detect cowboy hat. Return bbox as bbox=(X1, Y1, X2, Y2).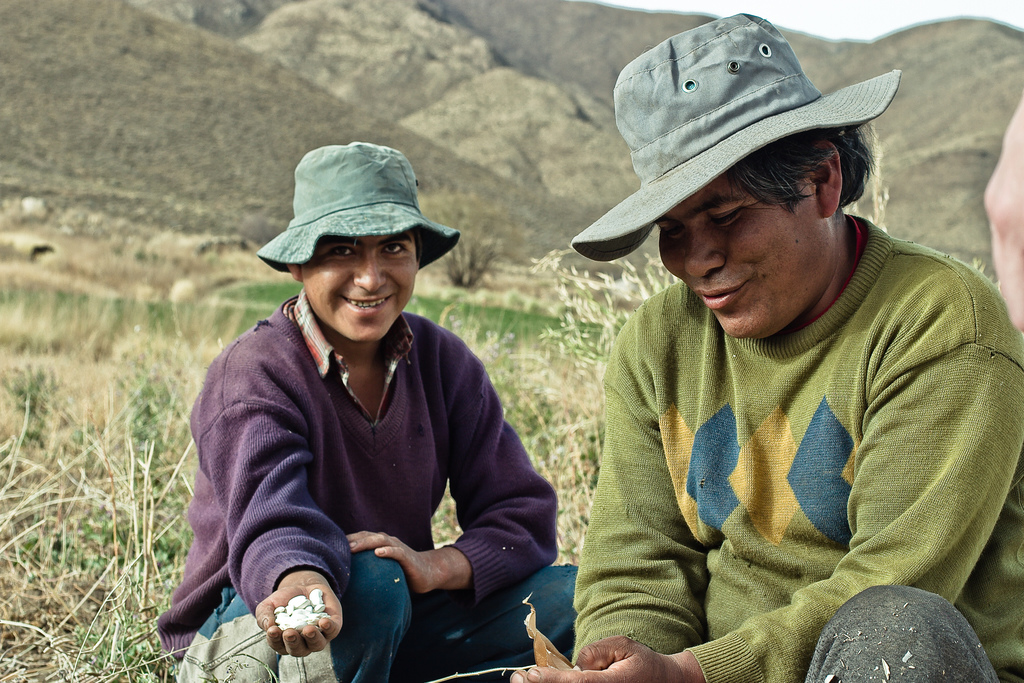
bbox=(580, 10, 904, 297).
